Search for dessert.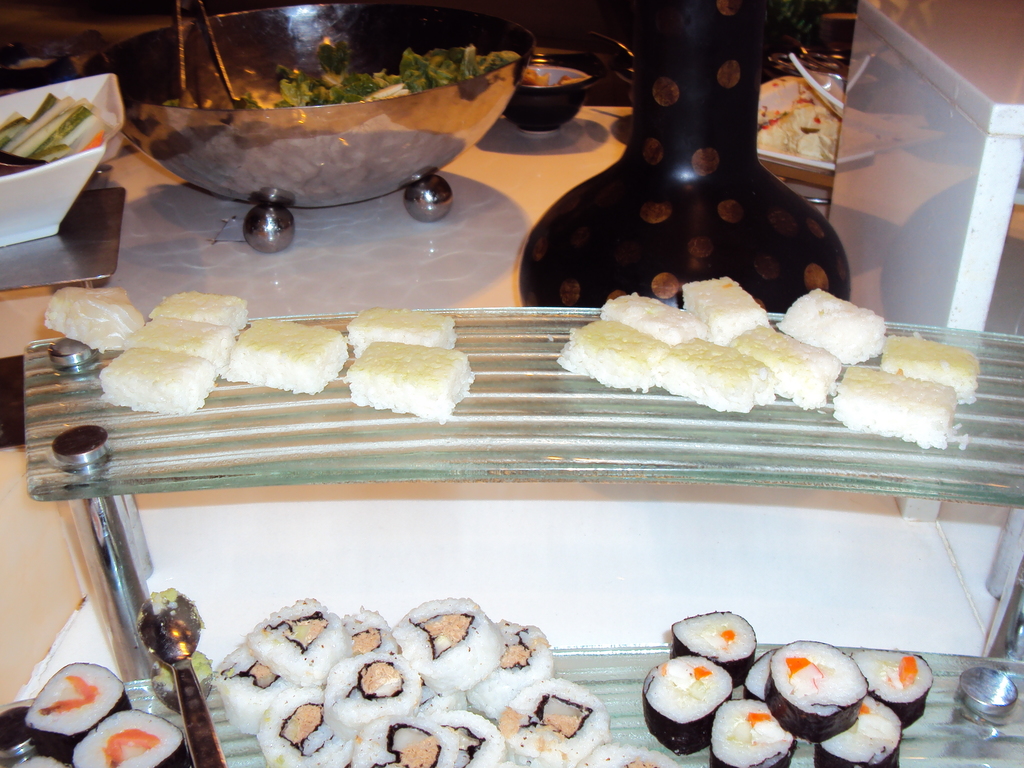
Found at Rect(95, 346, 216, 415).
